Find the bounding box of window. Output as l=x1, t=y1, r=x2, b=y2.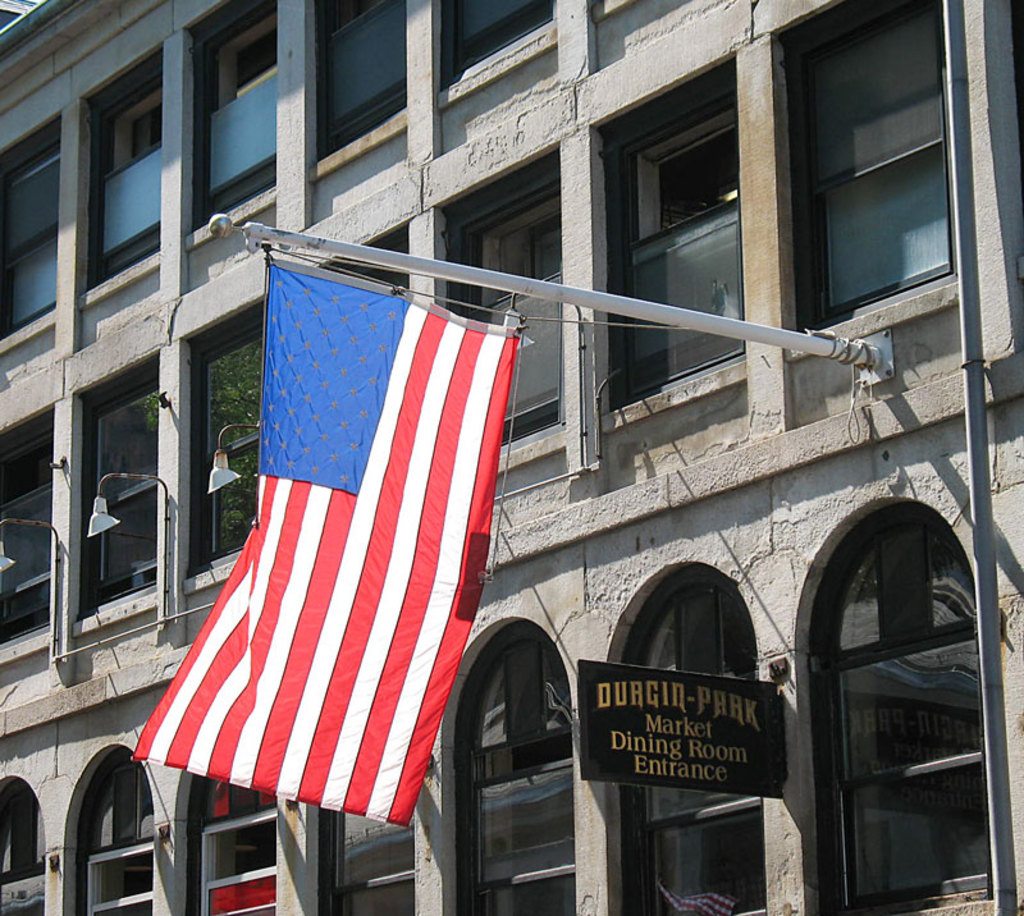
l=179, t=302, r=303, b=578.
